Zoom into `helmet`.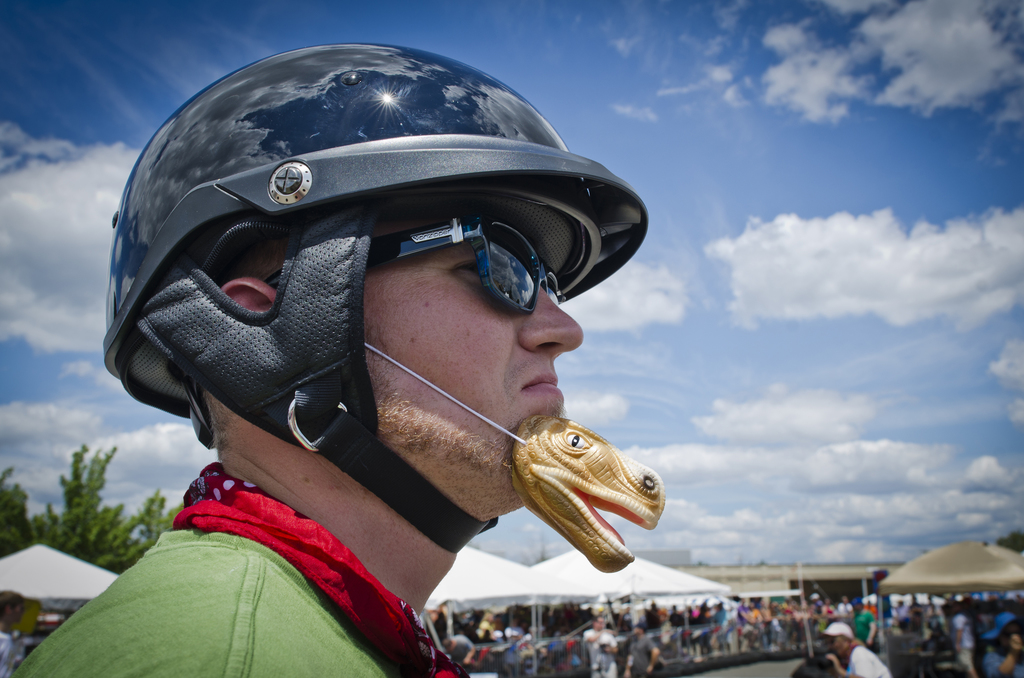
Zoom target: locate(109, 28, 640, 534).
